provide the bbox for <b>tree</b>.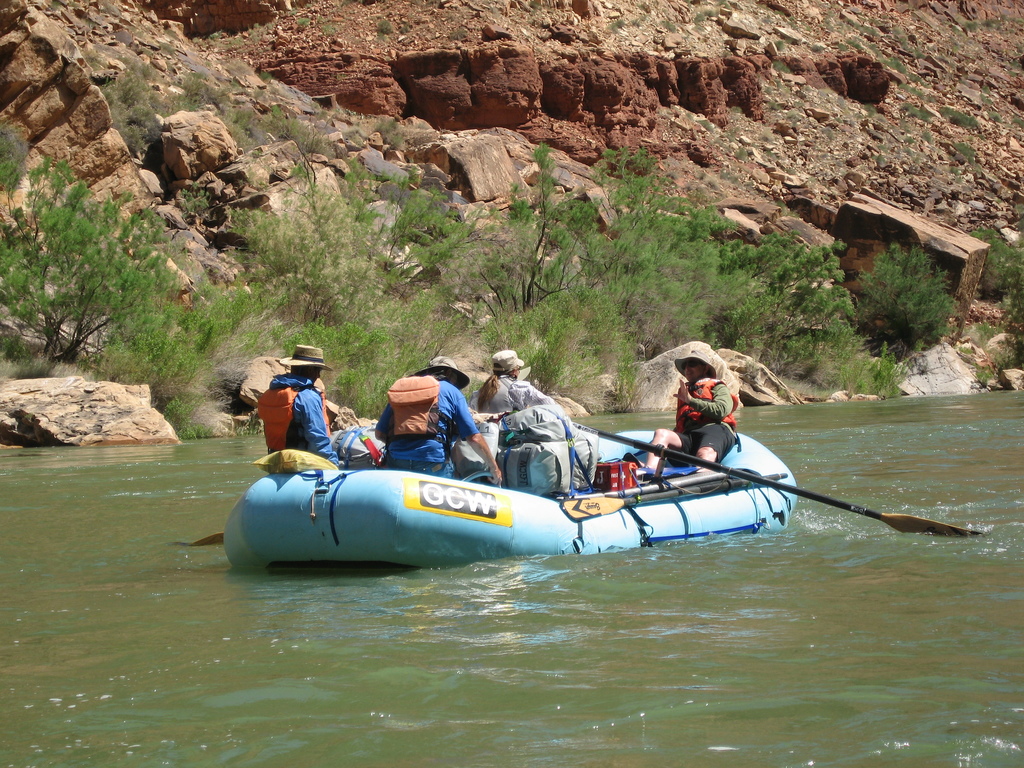
locate(5, 163, 196, 383).
